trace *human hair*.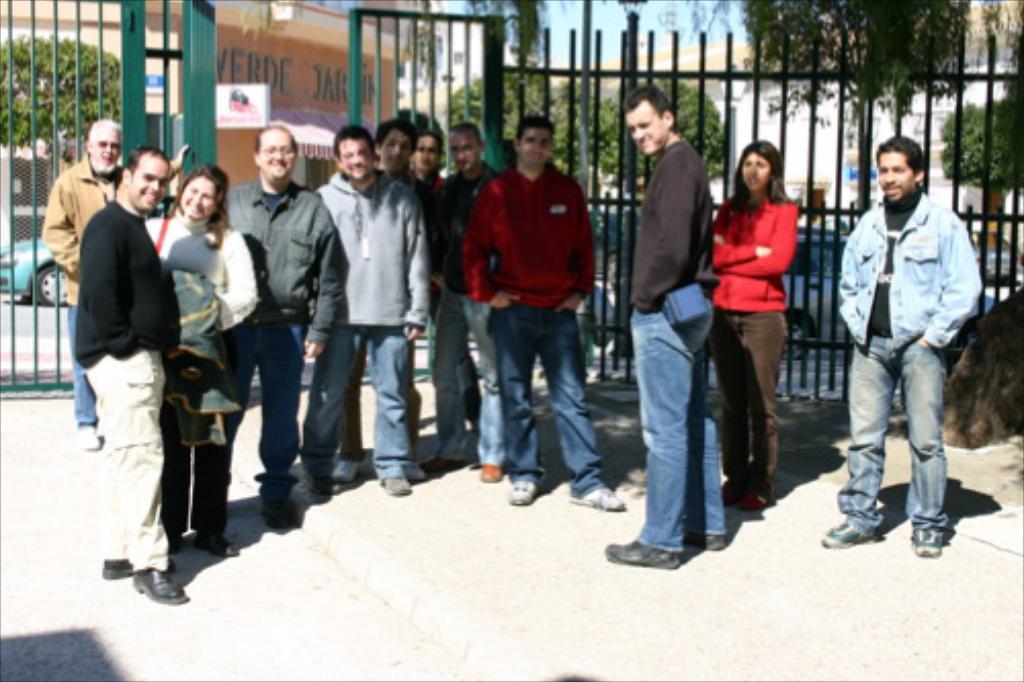
Traced to (left=629, top=84, right=668, bottom=121).
